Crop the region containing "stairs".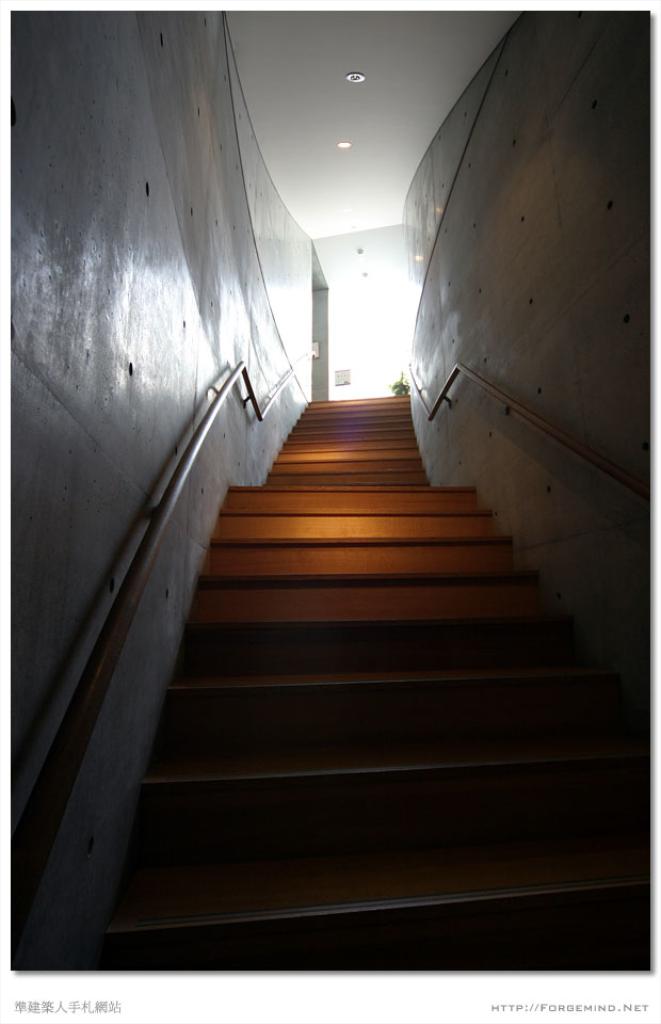
Crop region: [left=106, top=389, right=660, bottom=990].
